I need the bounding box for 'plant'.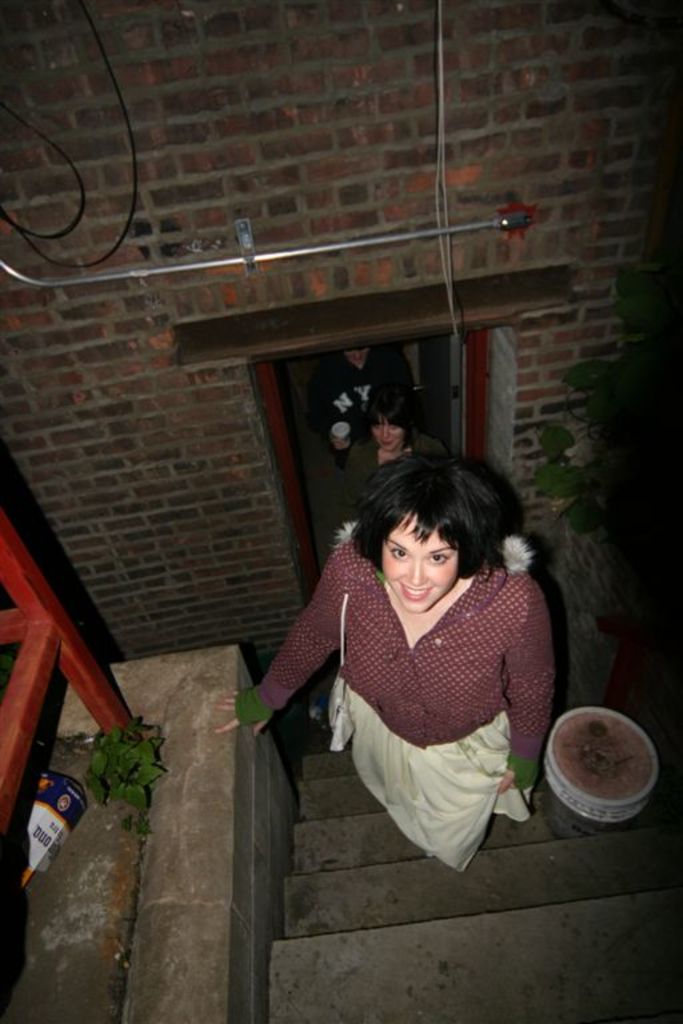
Here it is: [left=83, top=723, right=172, bottom=808].
